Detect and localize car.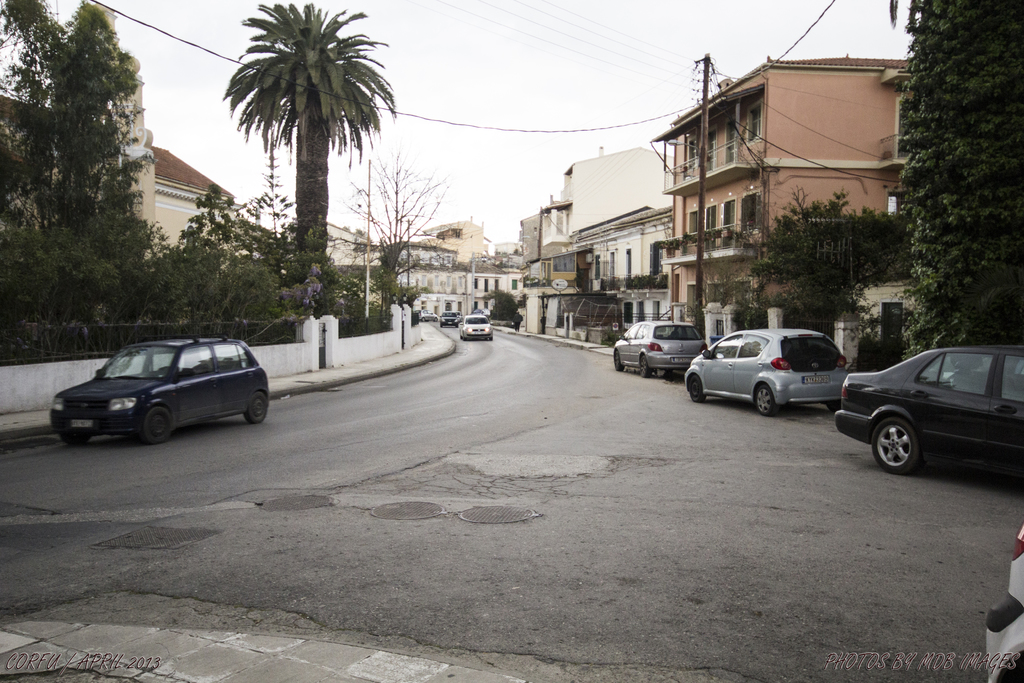
Localized at [x1=612, y1=320, x2=709, y2=381].
